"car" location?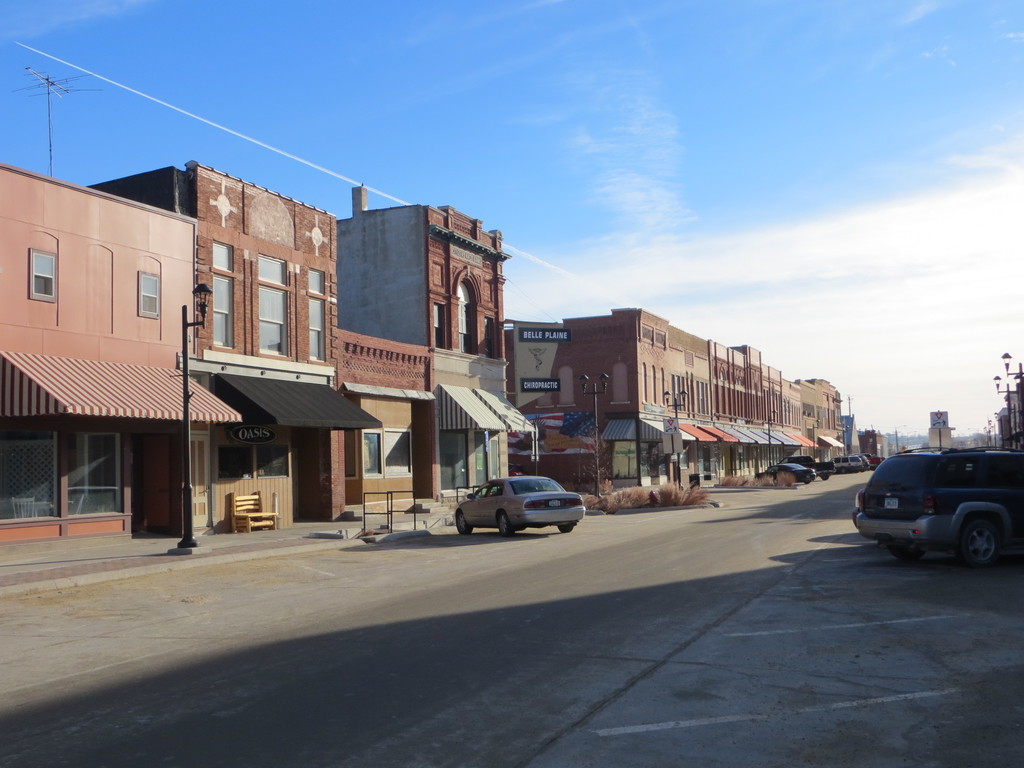
456, 476, 586, 538
